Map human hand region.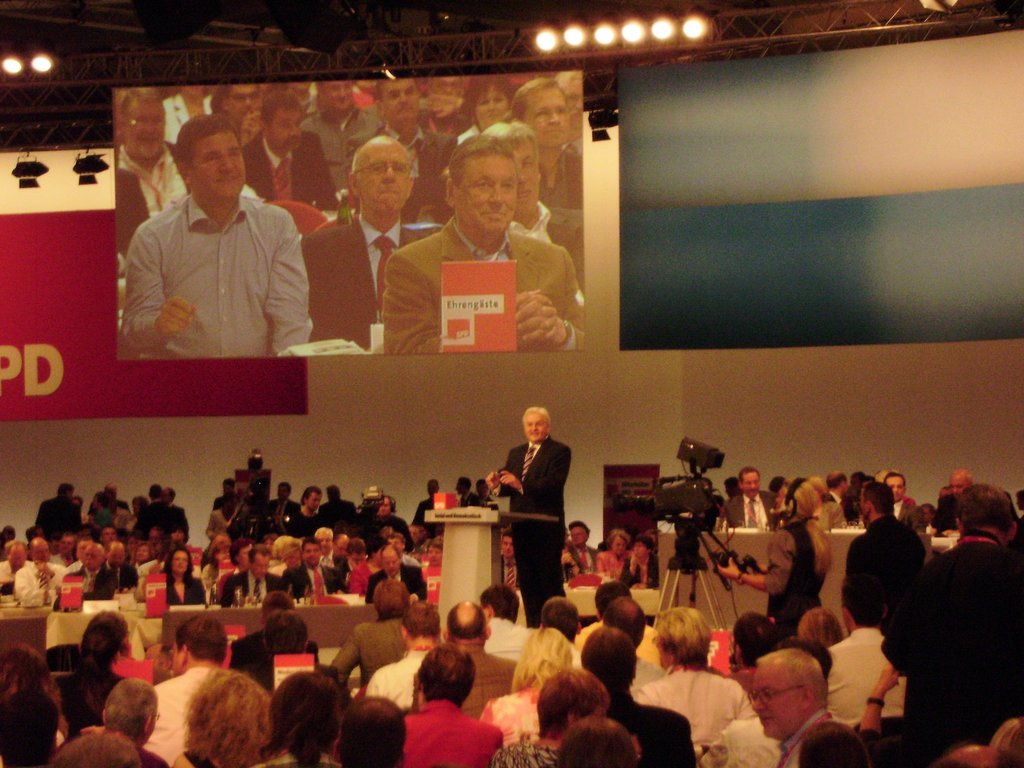
Mapped to bbox=(874, 661, 902, 690).
